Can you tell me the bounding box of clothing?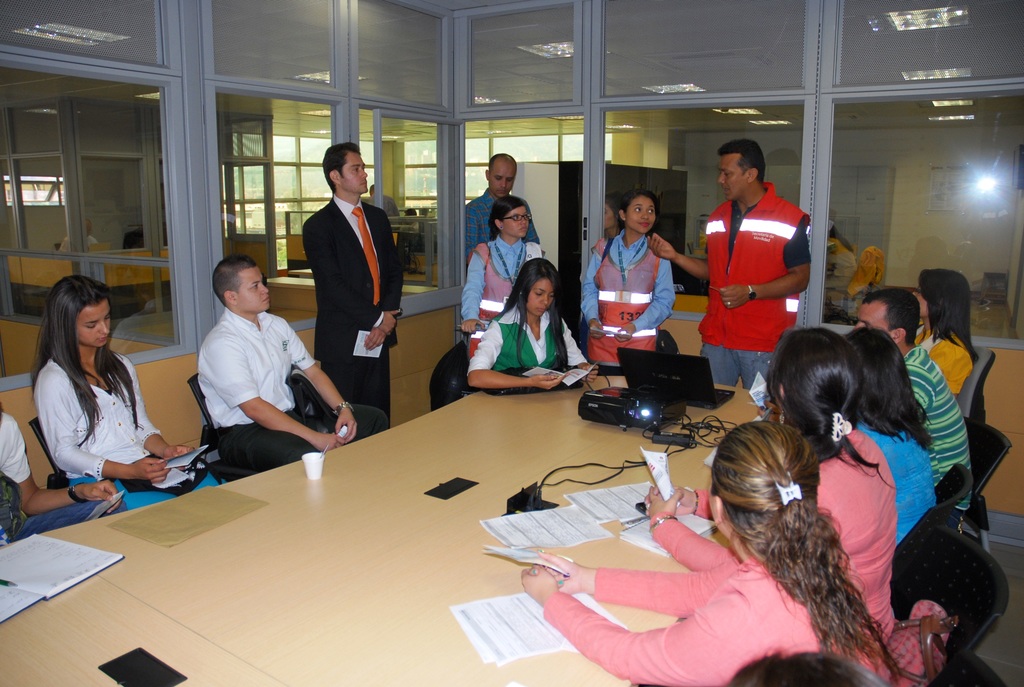
locate(462, 301, 591, 379).
